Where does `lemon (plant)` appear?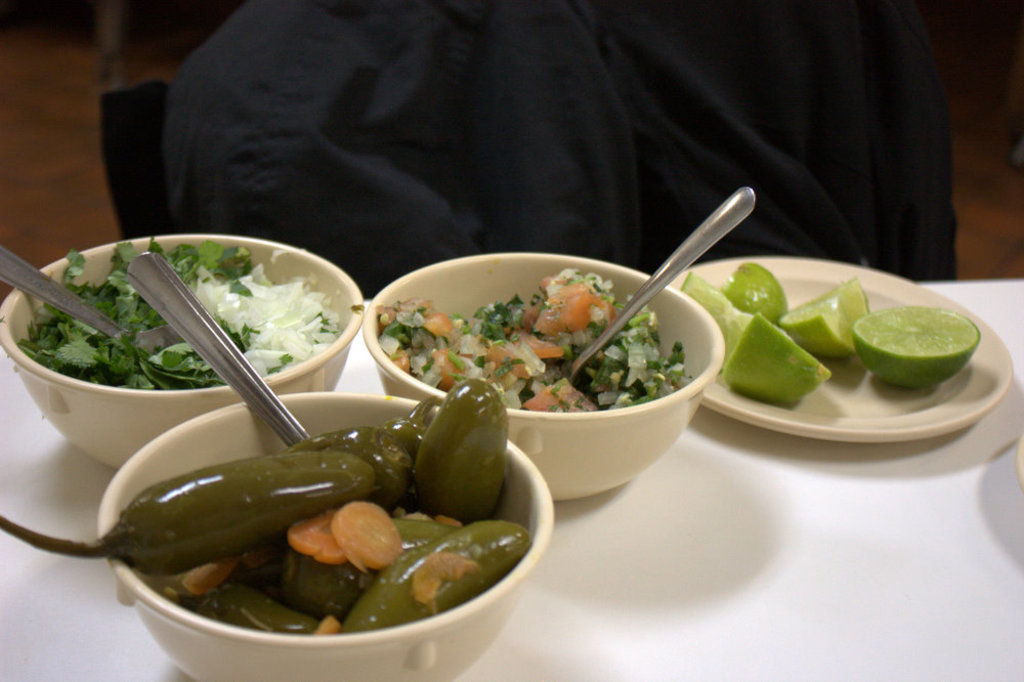
Appears at 726:308:833:404.
